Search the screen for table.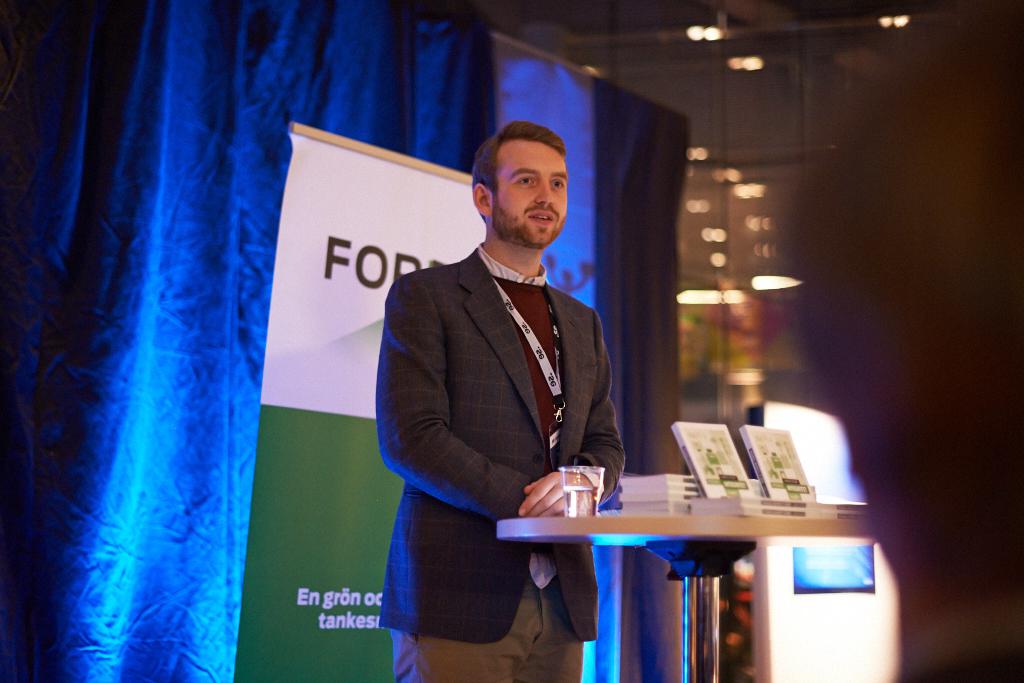
Found at 495:513:873:682.
